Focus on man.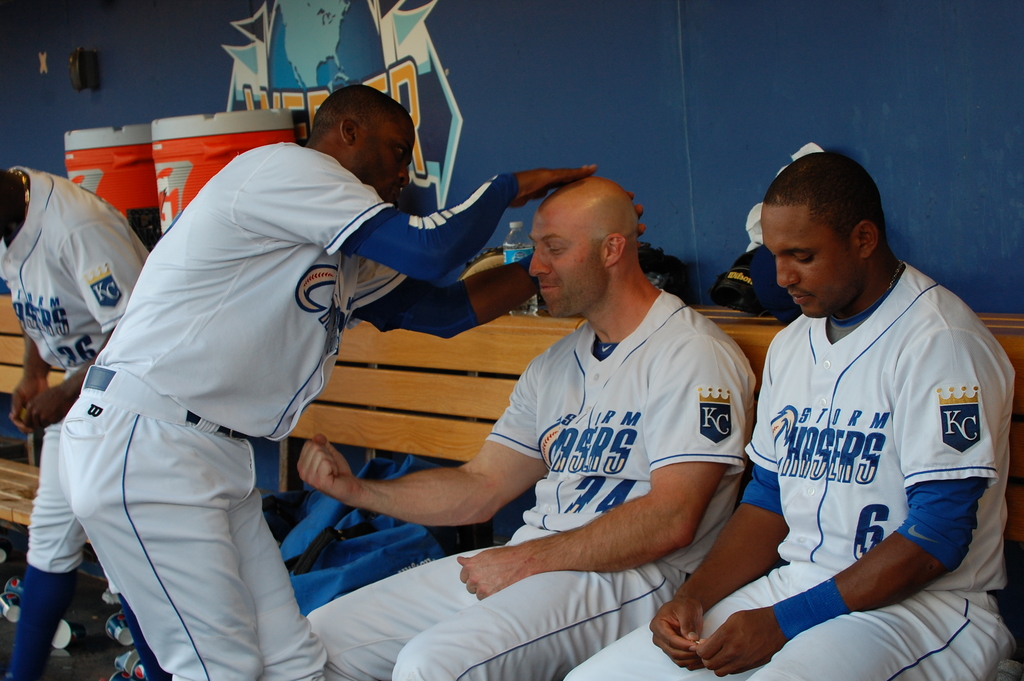
Focused at [561, 148, 1018, 680].
